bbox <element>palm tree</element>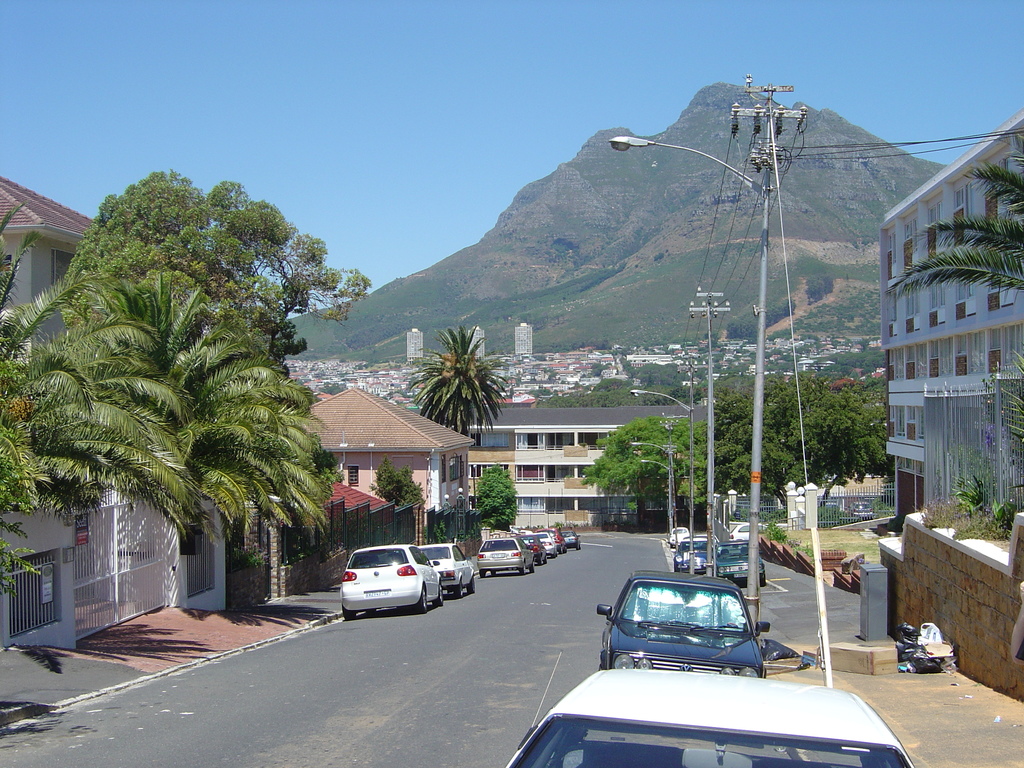
bbox(38, 230, 316, 642)
